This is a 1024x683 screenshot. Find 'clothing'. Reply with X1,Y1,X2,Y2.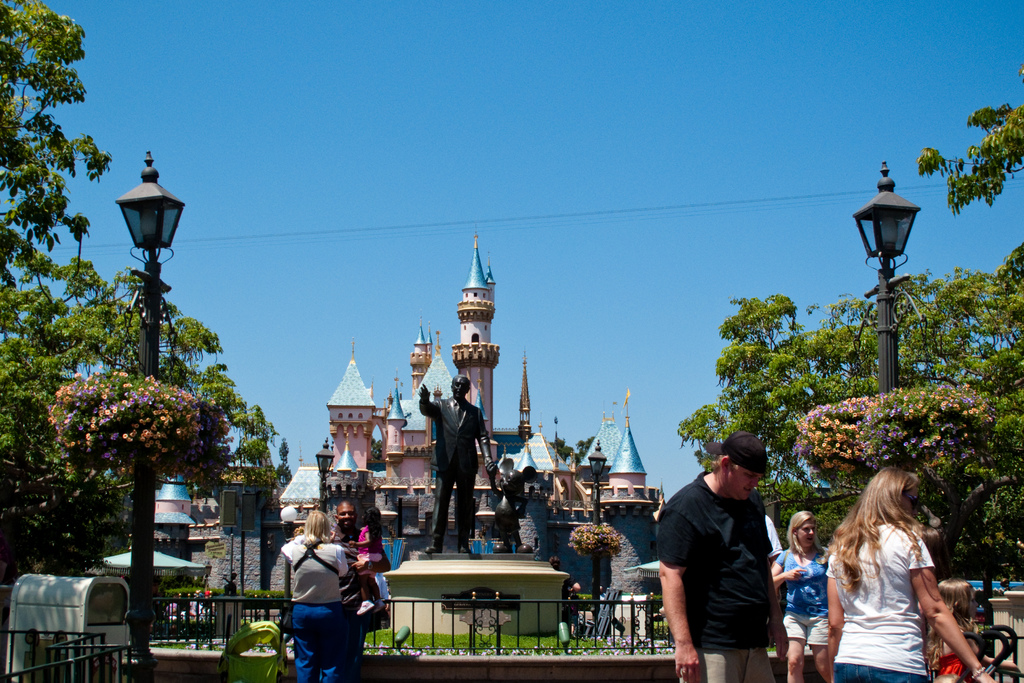
676,451,820,671.
